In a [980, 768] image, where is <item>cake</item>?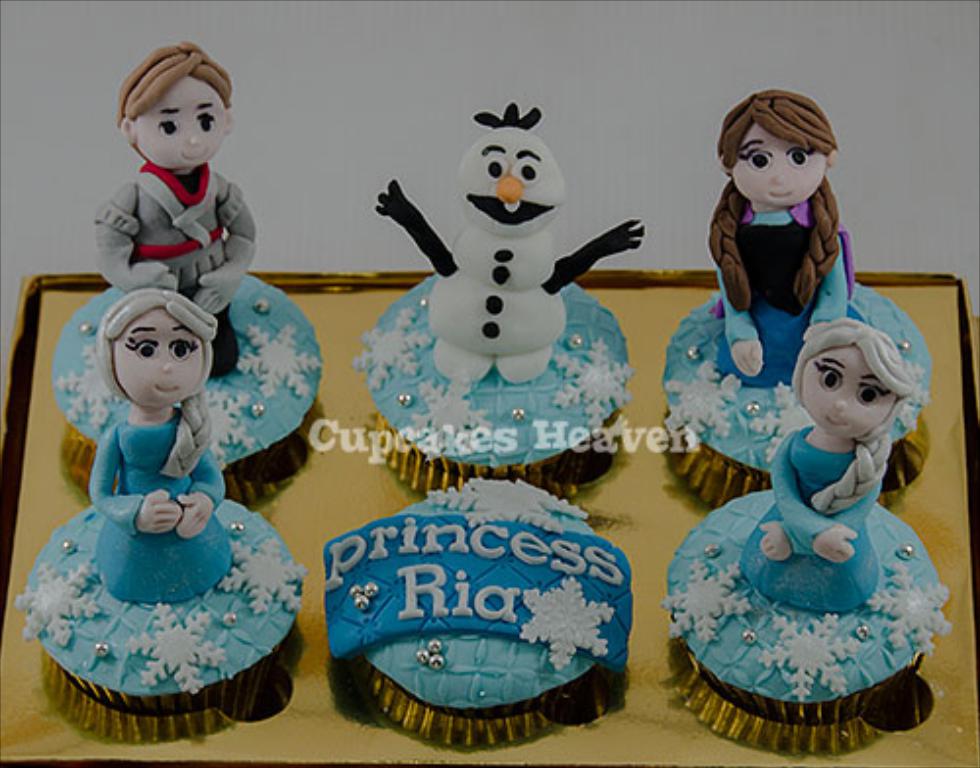
664/88/929/505.
